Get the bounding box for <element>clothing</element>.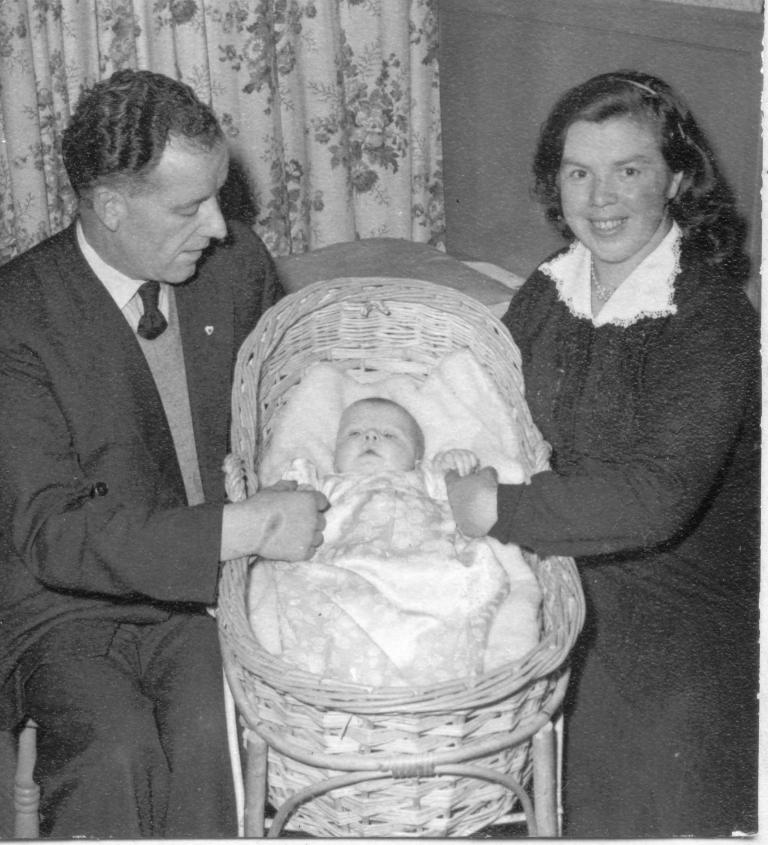
276/454/505/684.
